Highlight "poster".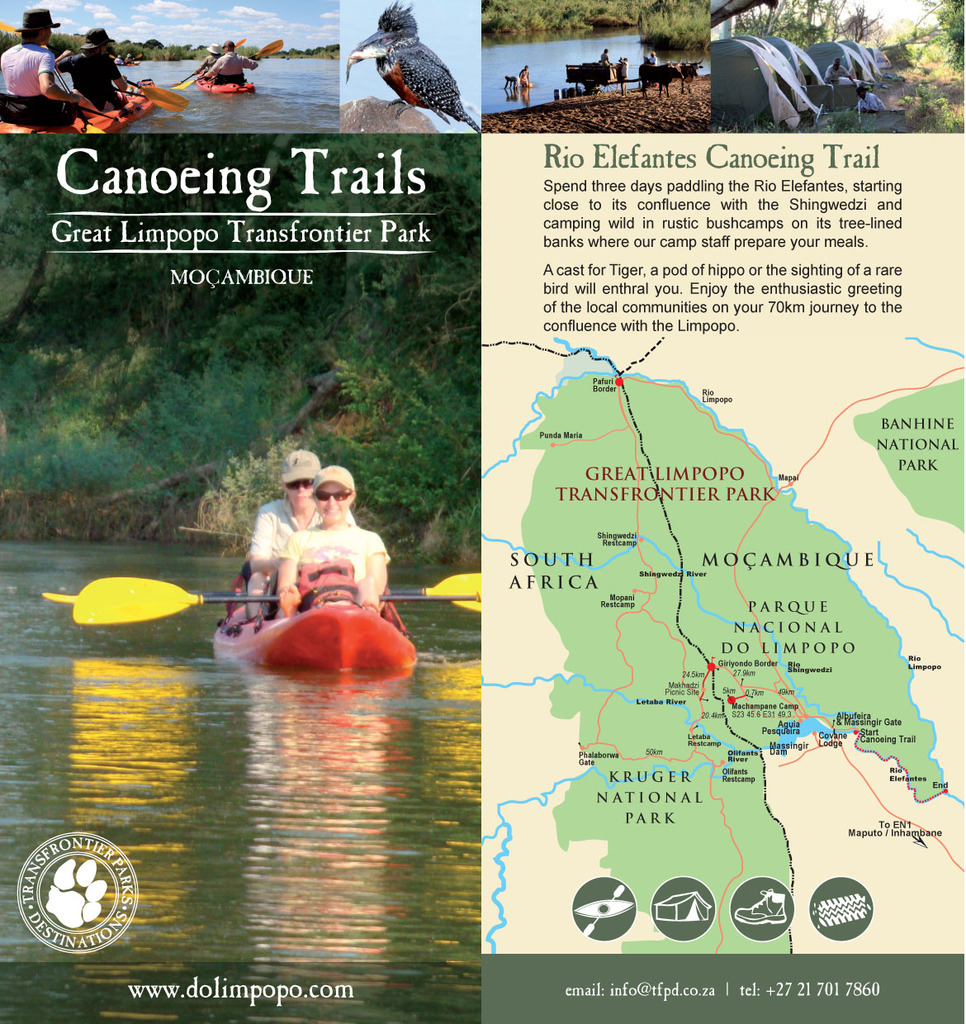
Highlighted region: <region>0, 0, 965, 1023</region>.
